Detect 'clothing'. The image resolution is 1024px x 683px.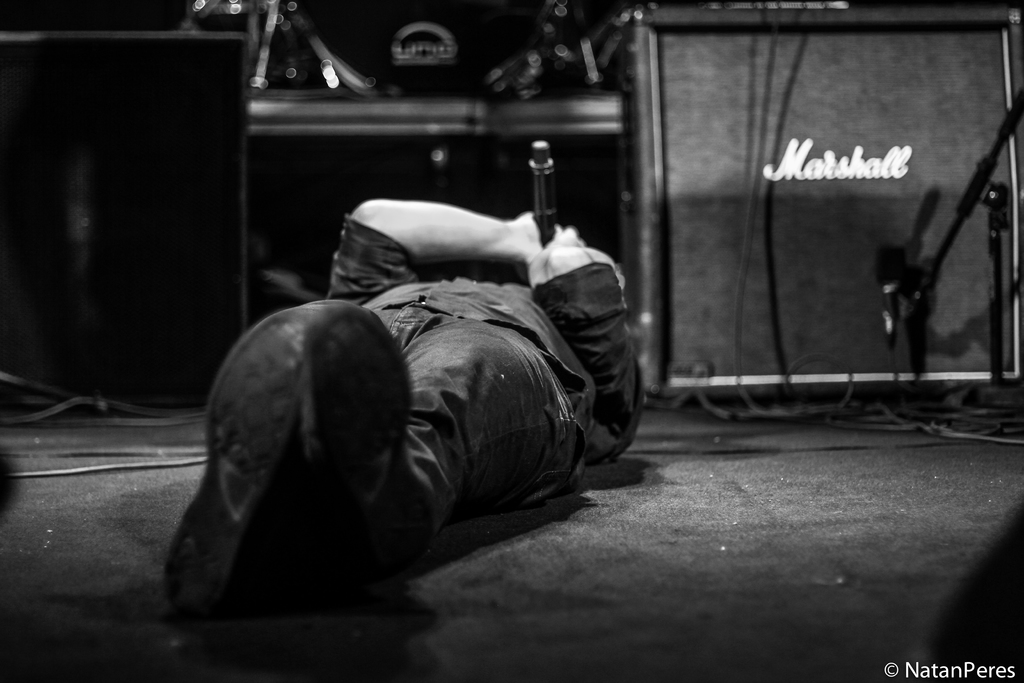
box(198, 219, 644, 592).
